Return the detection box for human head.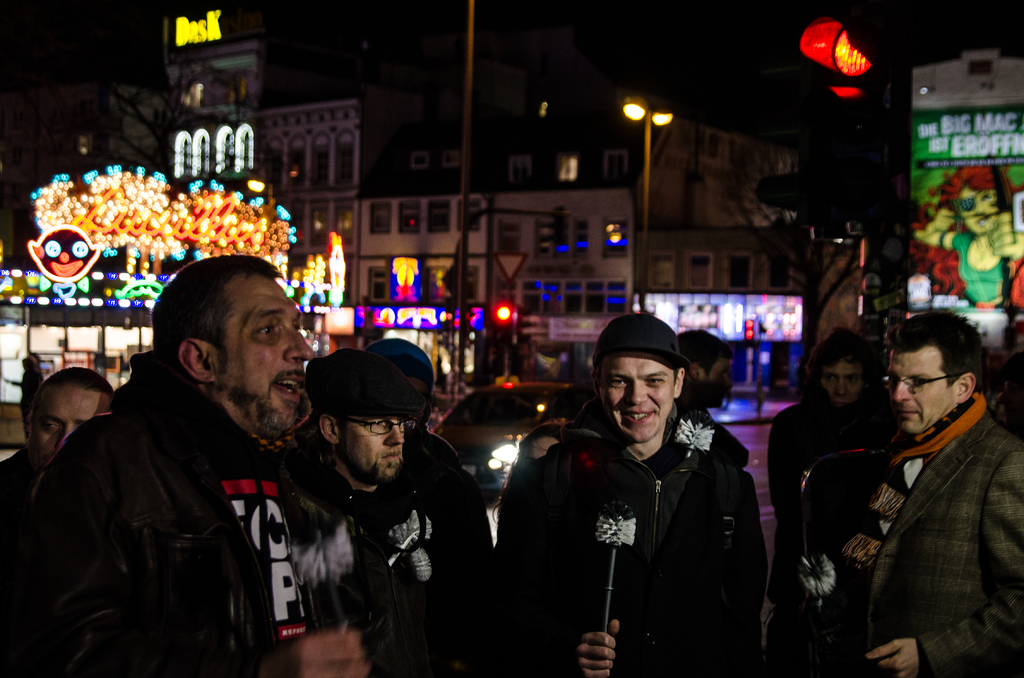
<region>300, 350, 419, 483</region>.
